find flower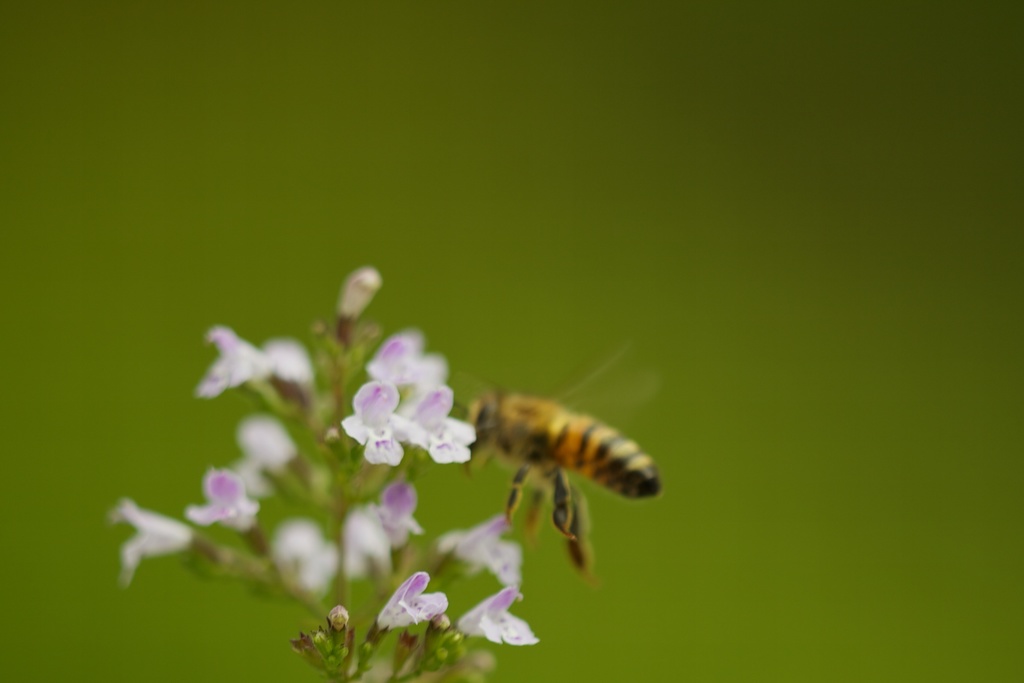
x1=368 y1=331 x2=449 y2=398
